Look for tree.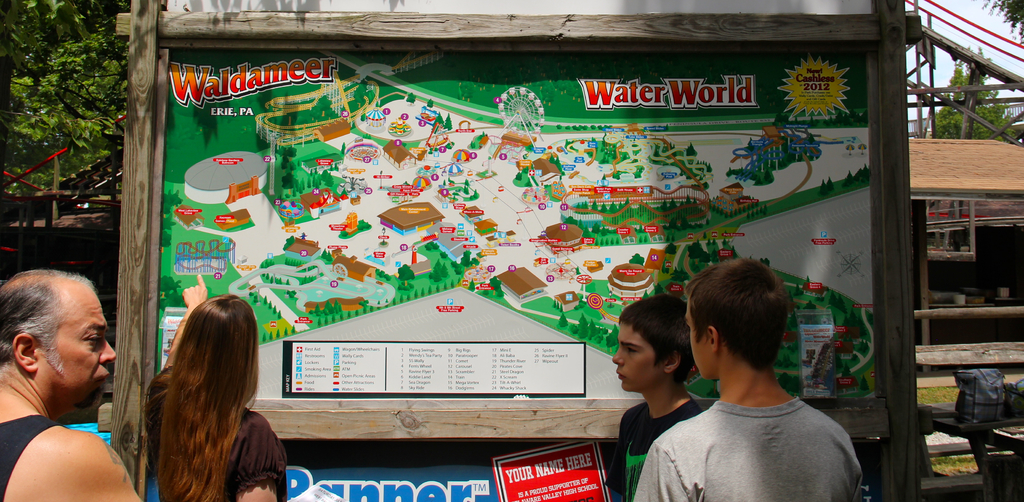
Found: box(662, 233, 677, 256).
